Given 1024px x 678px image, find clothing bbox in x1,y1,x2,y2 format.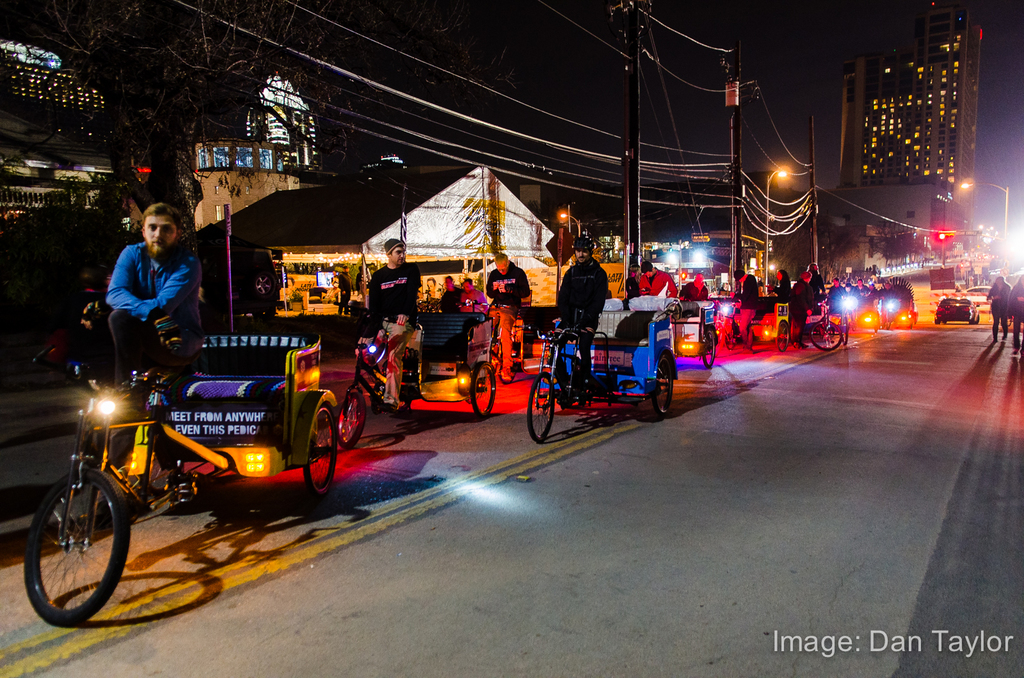
95,232,205,347.
